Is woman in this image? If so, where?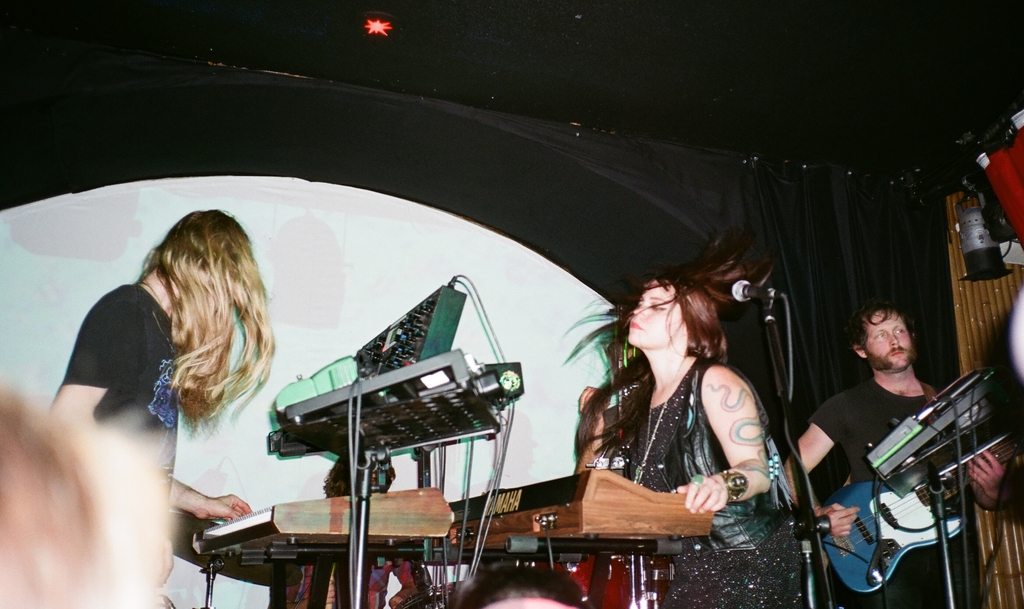
Yes, at [53,192,297,547].
